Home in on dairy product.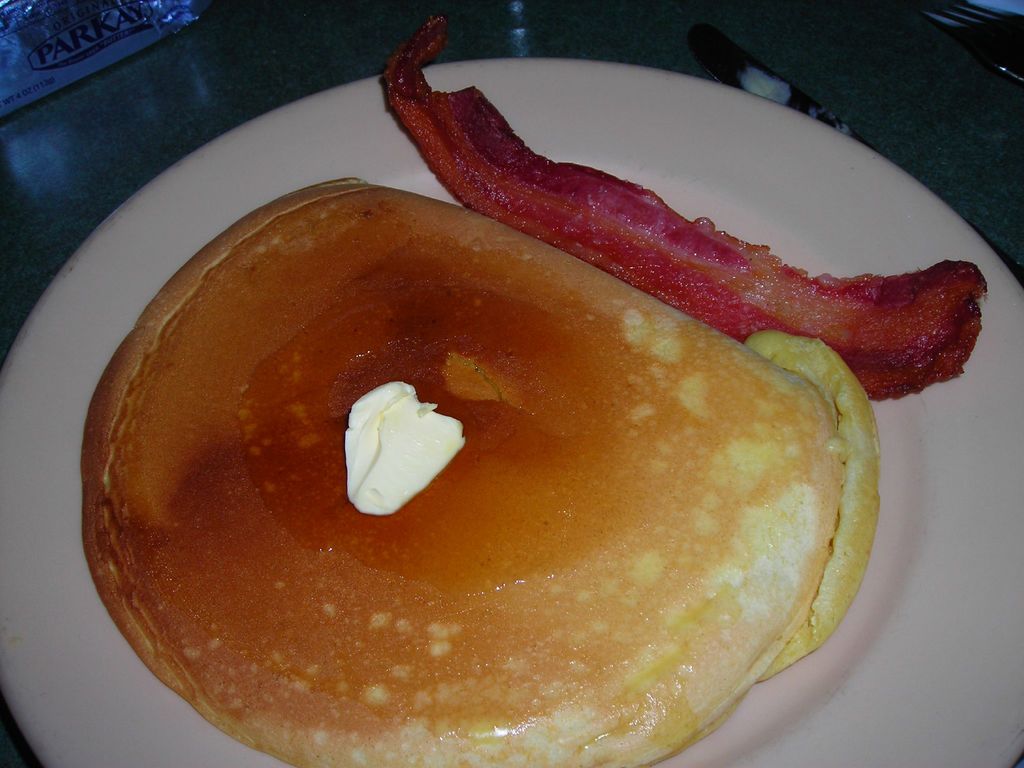
Homed in at bbox=[344, 379, 471, 518].
